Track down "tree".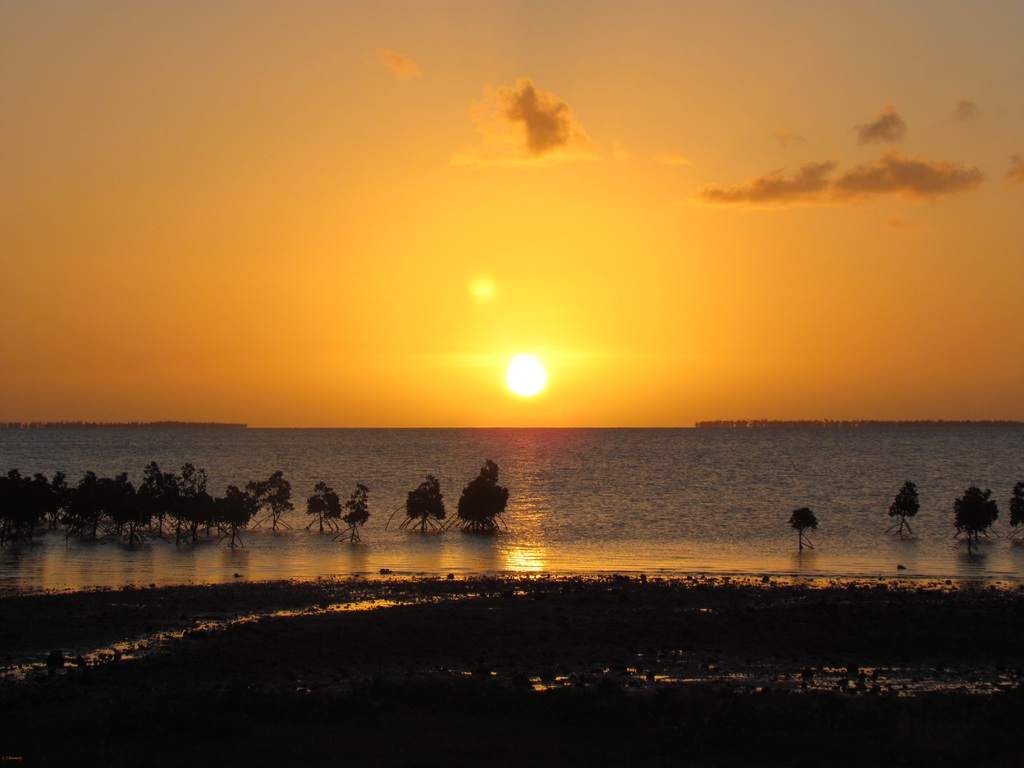
Tracked to (x1=303, y1=481, x2=346, y2=533).
